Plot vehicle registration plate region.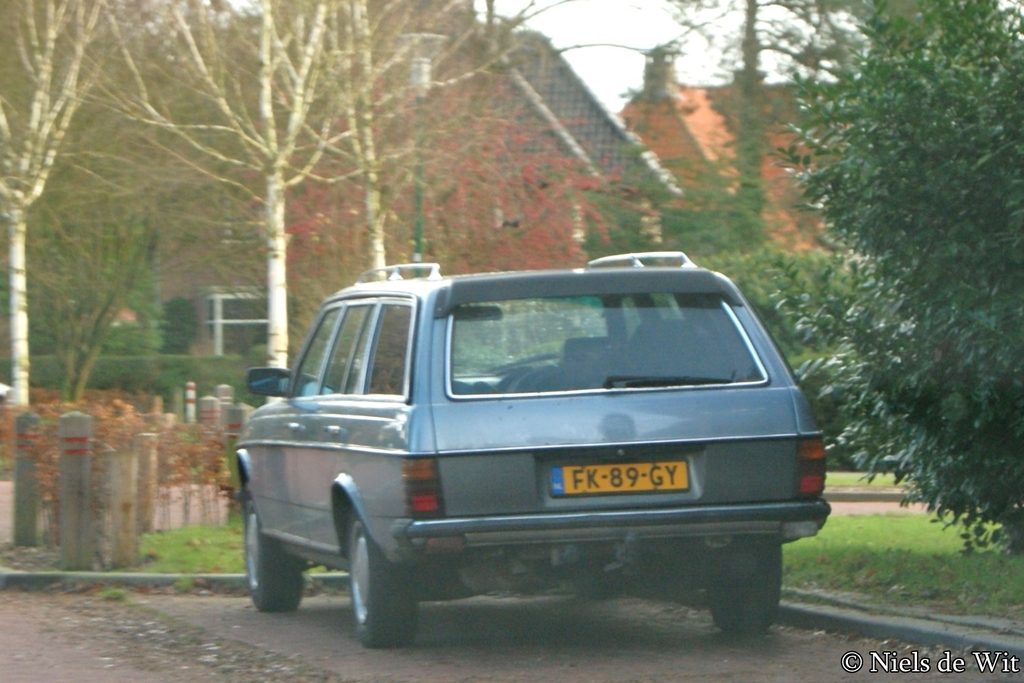
Plotted at bbox=(548, 459, 687, 499).
